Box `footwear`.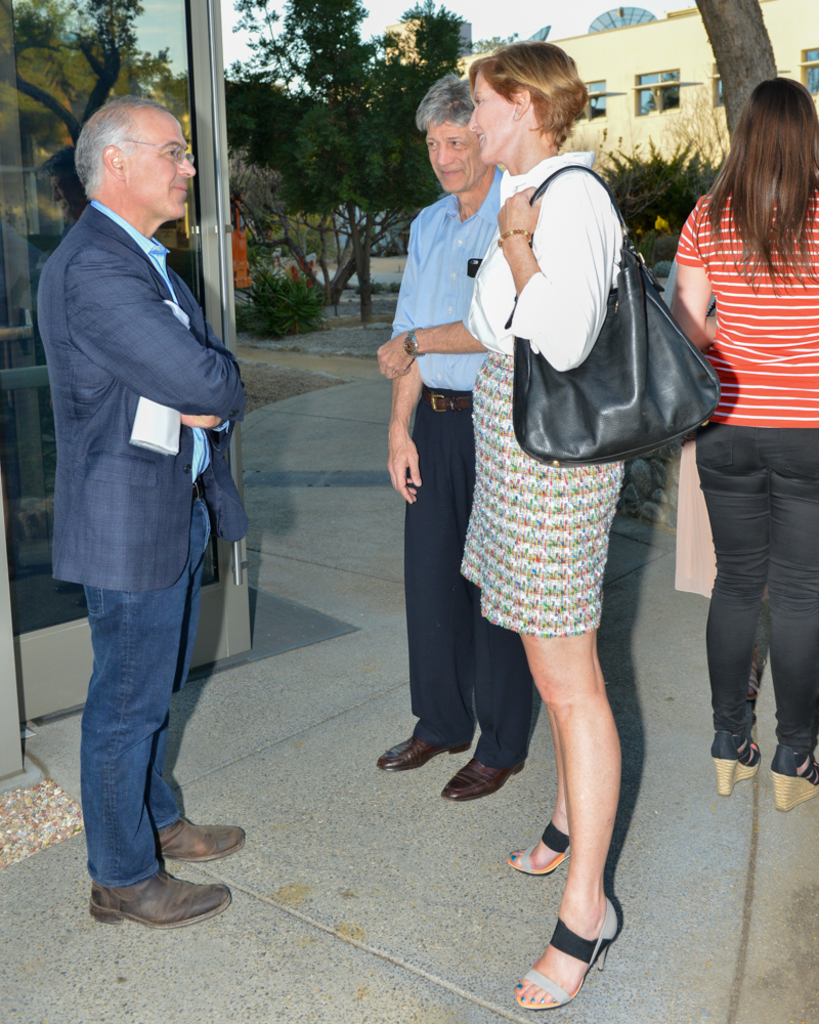
x1=712 y1=732 x2=765 y2=800.
